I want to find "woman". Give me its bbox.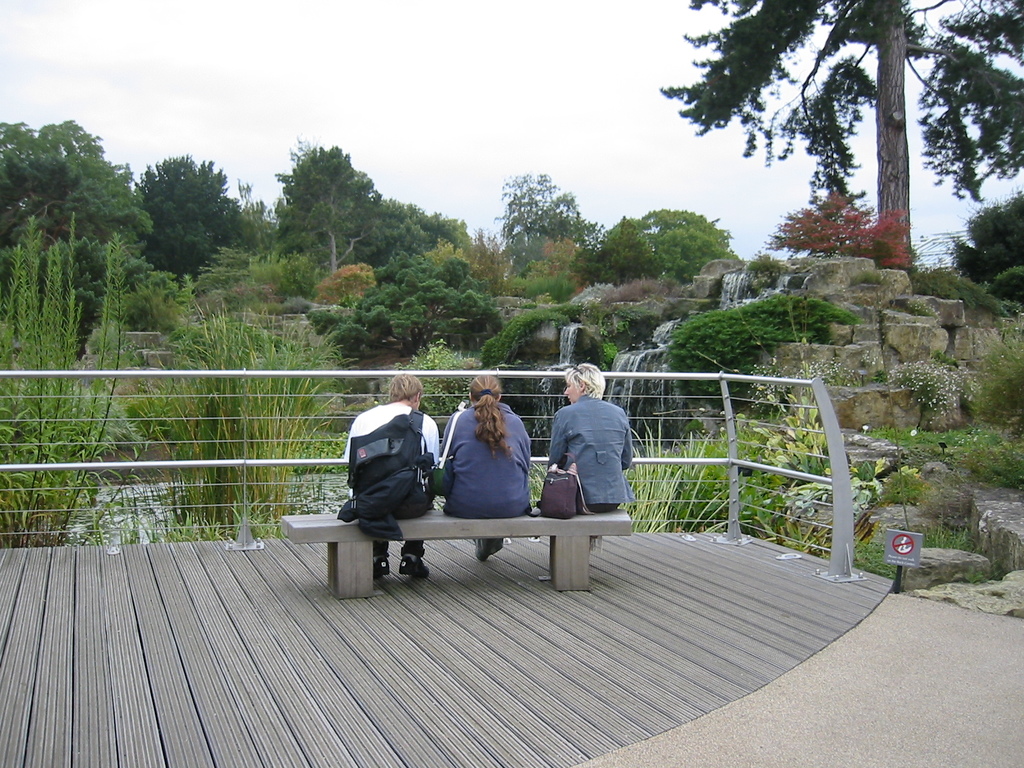
crop(344, 372, 436, 579).
